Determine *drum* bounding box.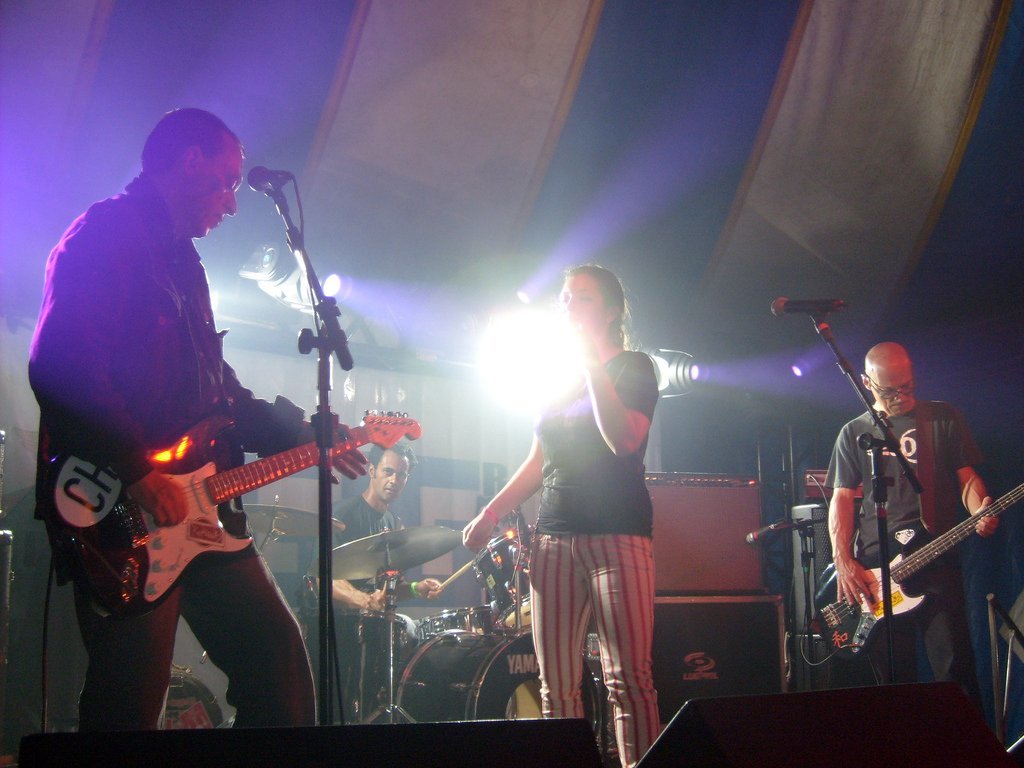
Determined: <bbox>471, 524, 532, 632</bbox>.
